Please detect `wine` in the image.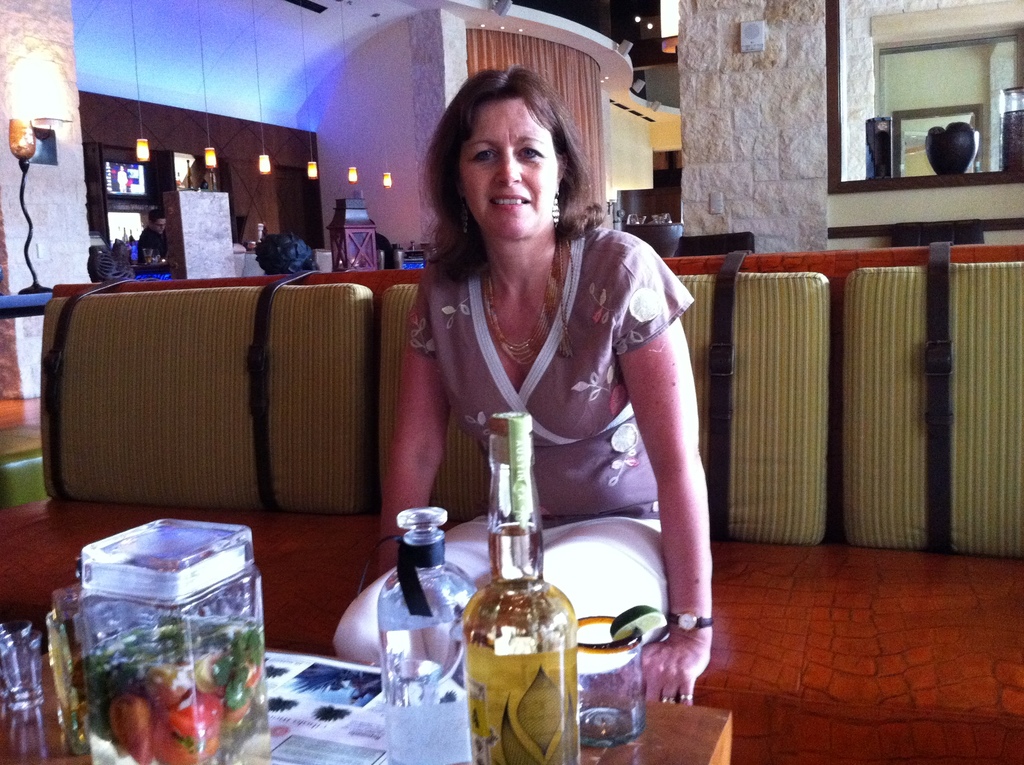
[x1=454, y1=495, x2=570, y2=755].
